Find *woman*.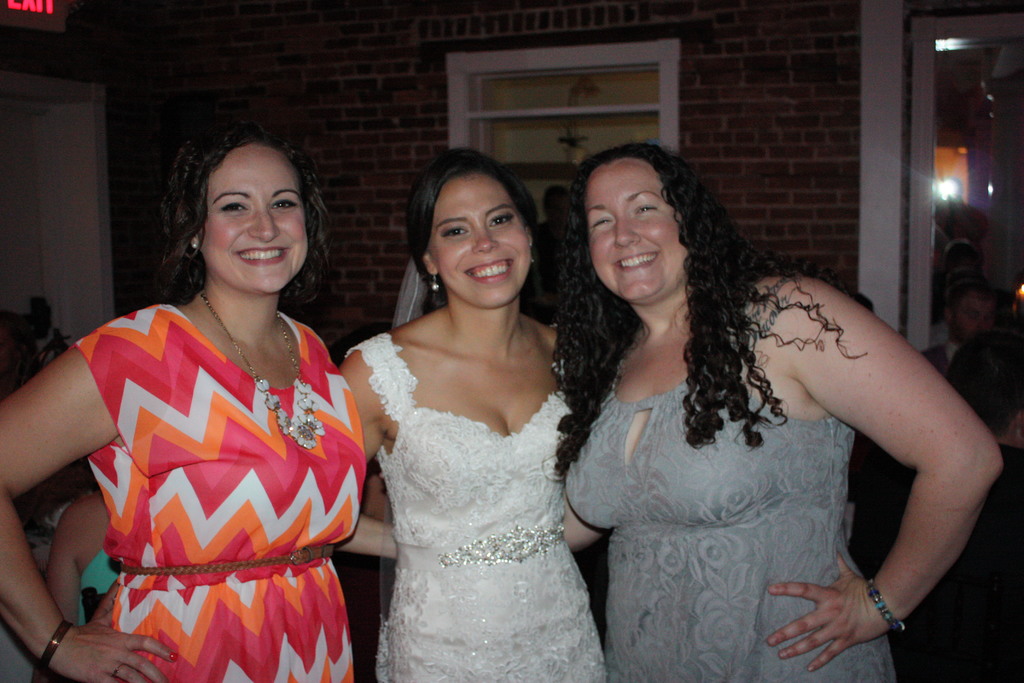
Rect(563, 145, 1005, 682).
